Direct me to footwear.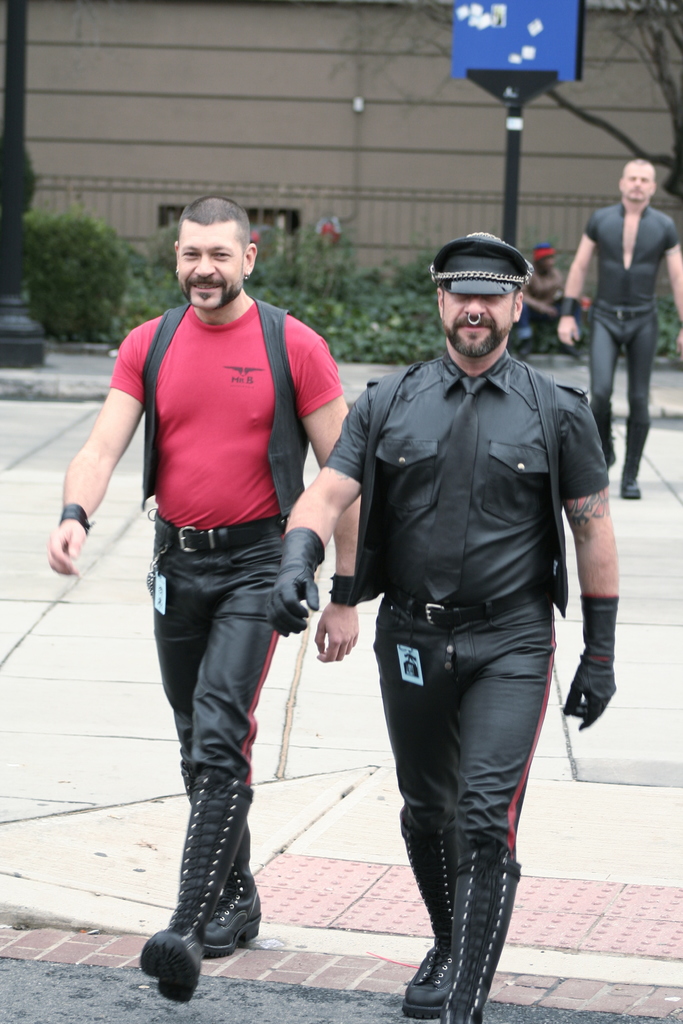
Direction: [left=621, top=470, right=643, bottom=498].
